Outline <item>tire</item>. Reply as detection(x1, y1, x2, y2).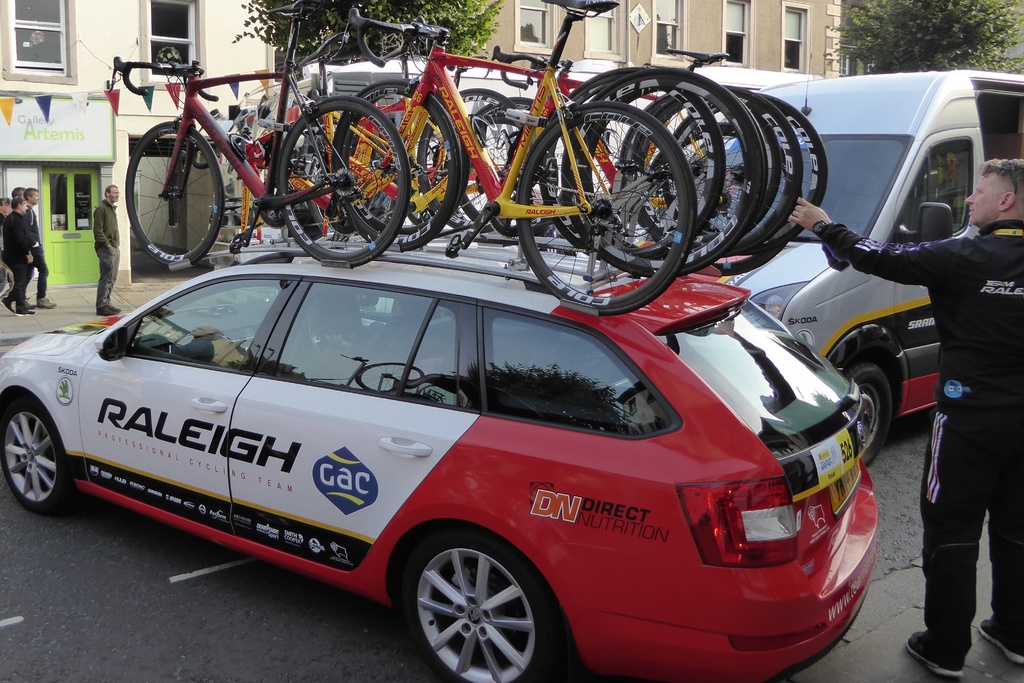
detection(401, 536, 551, 675).
